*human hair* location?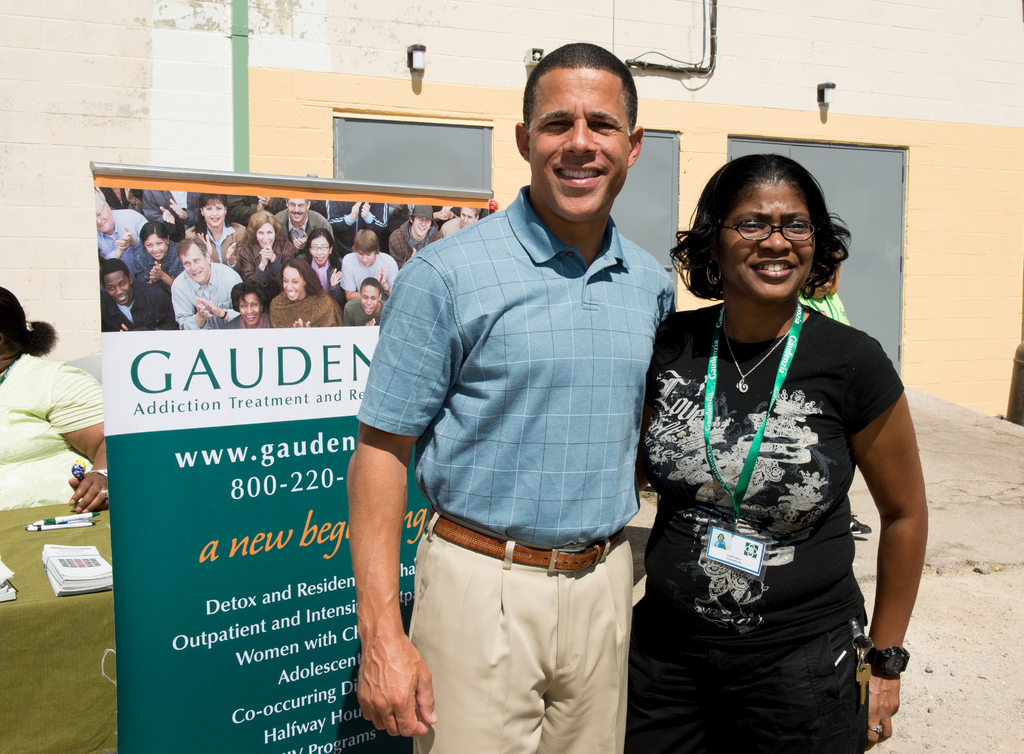
<box>231,281,268,313</box>
